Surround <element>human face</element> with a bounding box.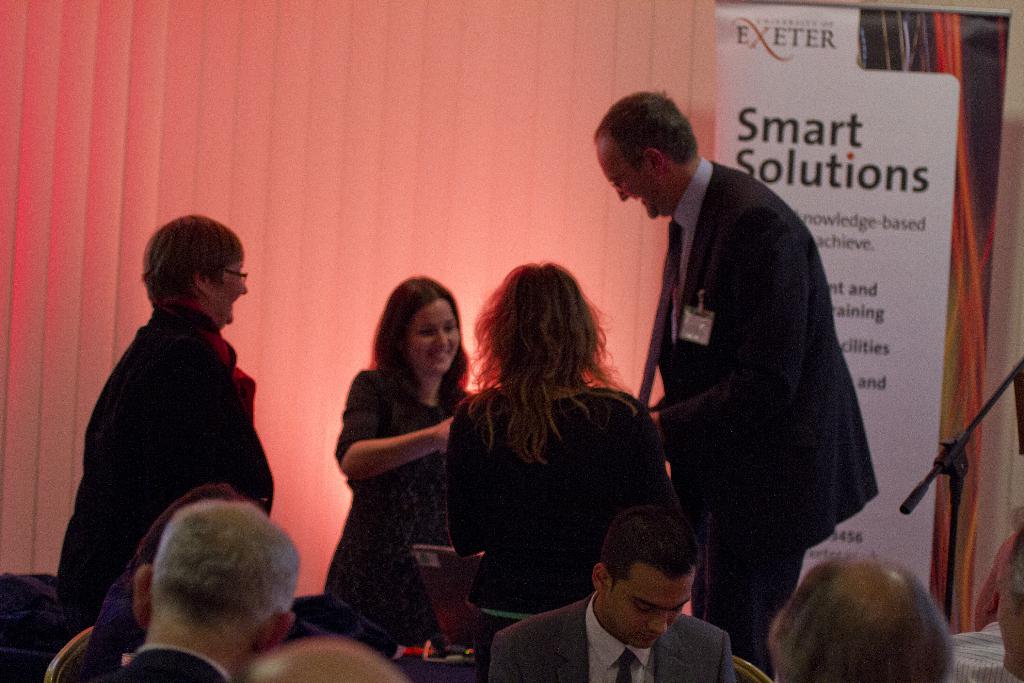
bbox(611, 579, 691, 644).
